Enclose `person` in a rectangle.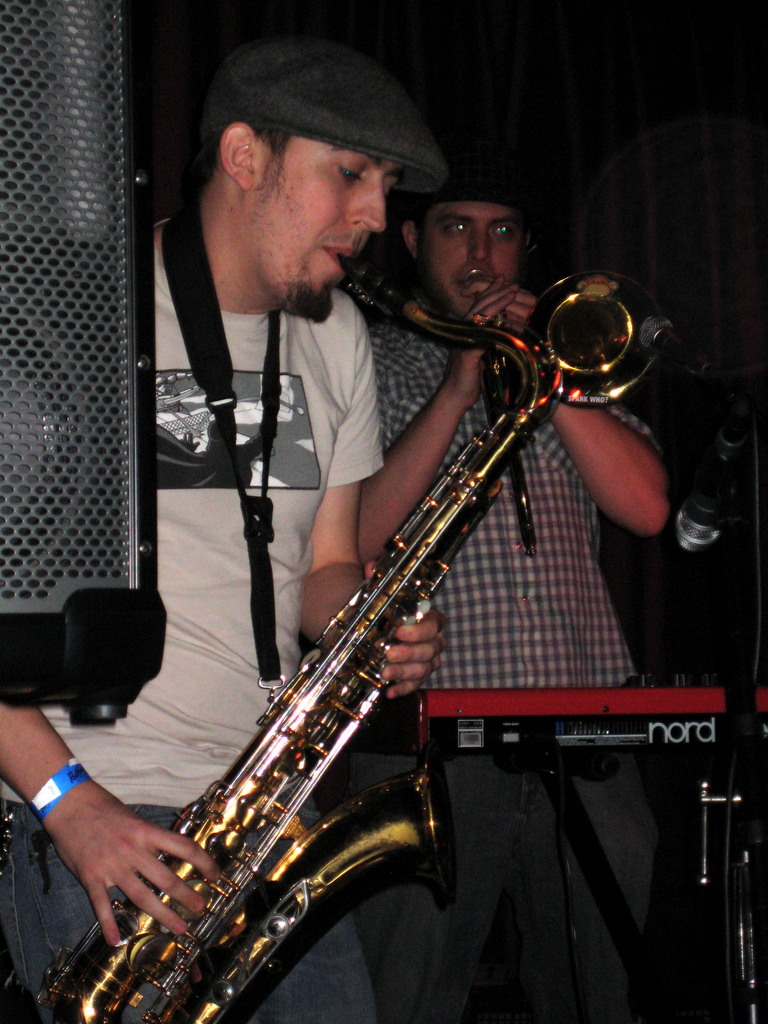
left=0, top=30, right=461, bottom=1023.
